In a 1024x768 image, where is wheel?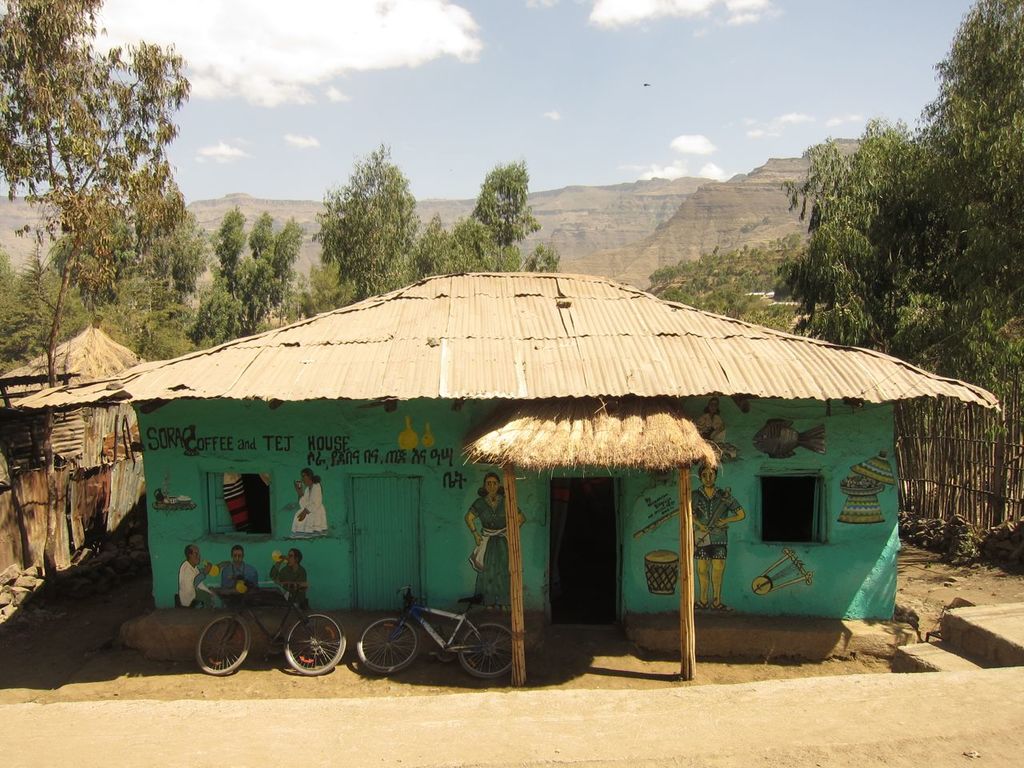
crop(285, 614, 342, 676).
